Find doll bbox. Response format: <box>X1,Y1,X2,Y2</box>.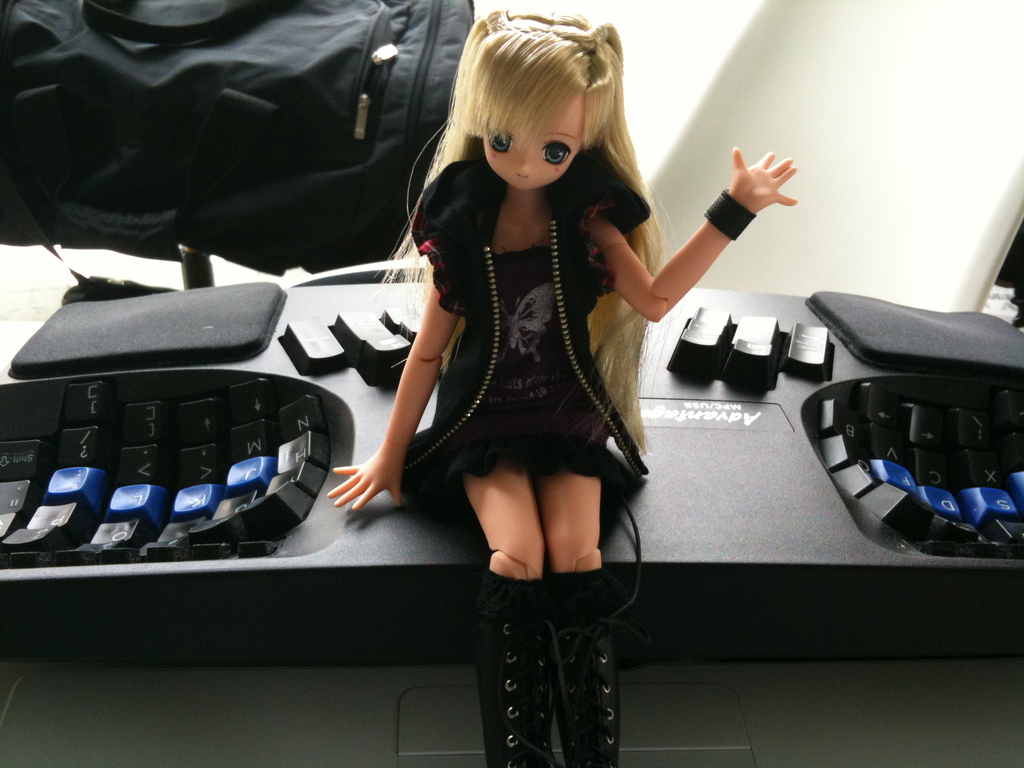
<box>323,0,801,767</box>.
